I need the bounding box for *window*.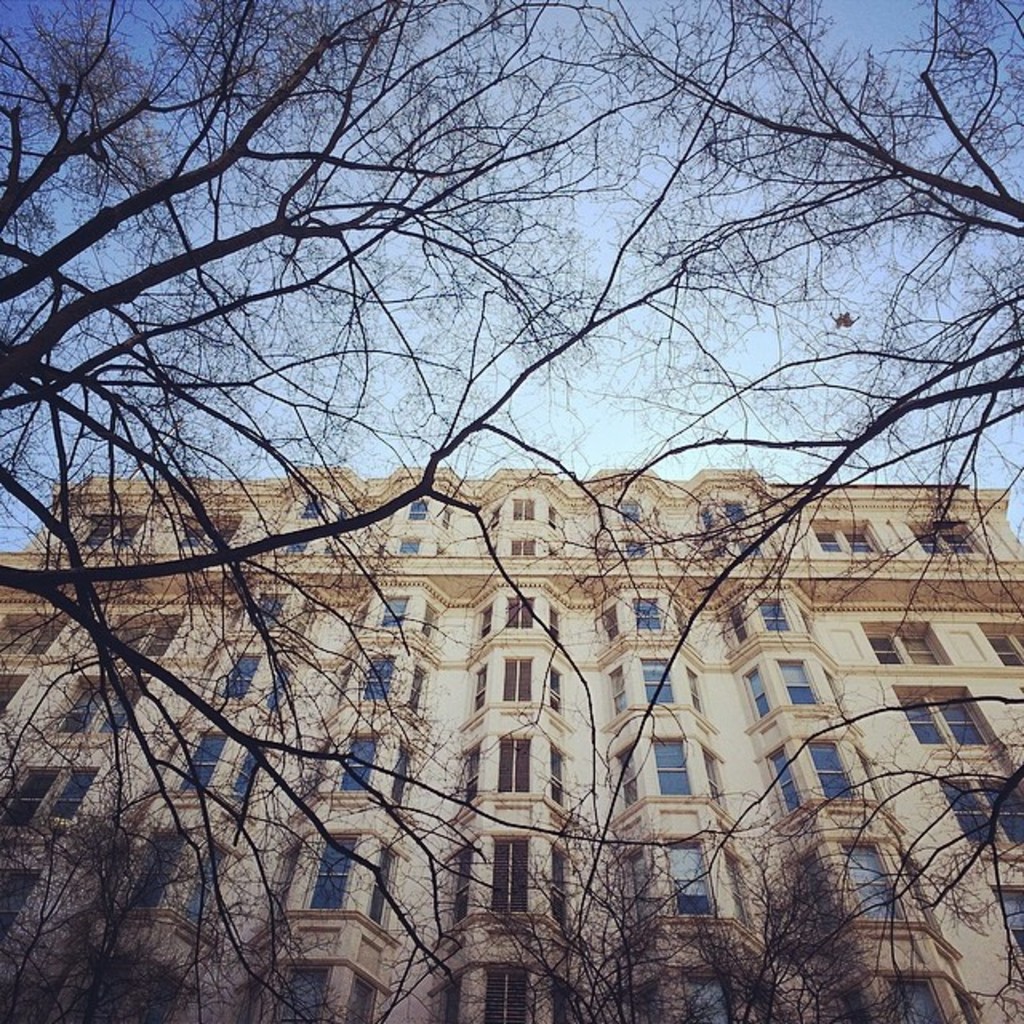
Here it is: locate(608, 672, 626, 714).
